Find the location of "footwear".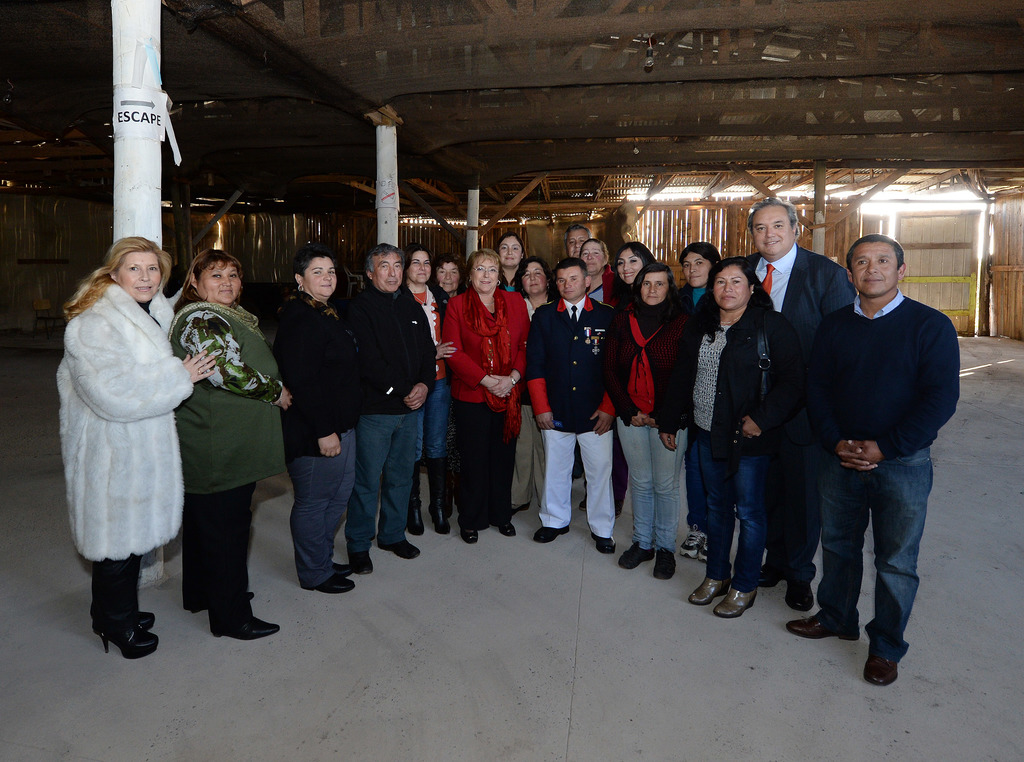
Location: 698/540/705/562.
